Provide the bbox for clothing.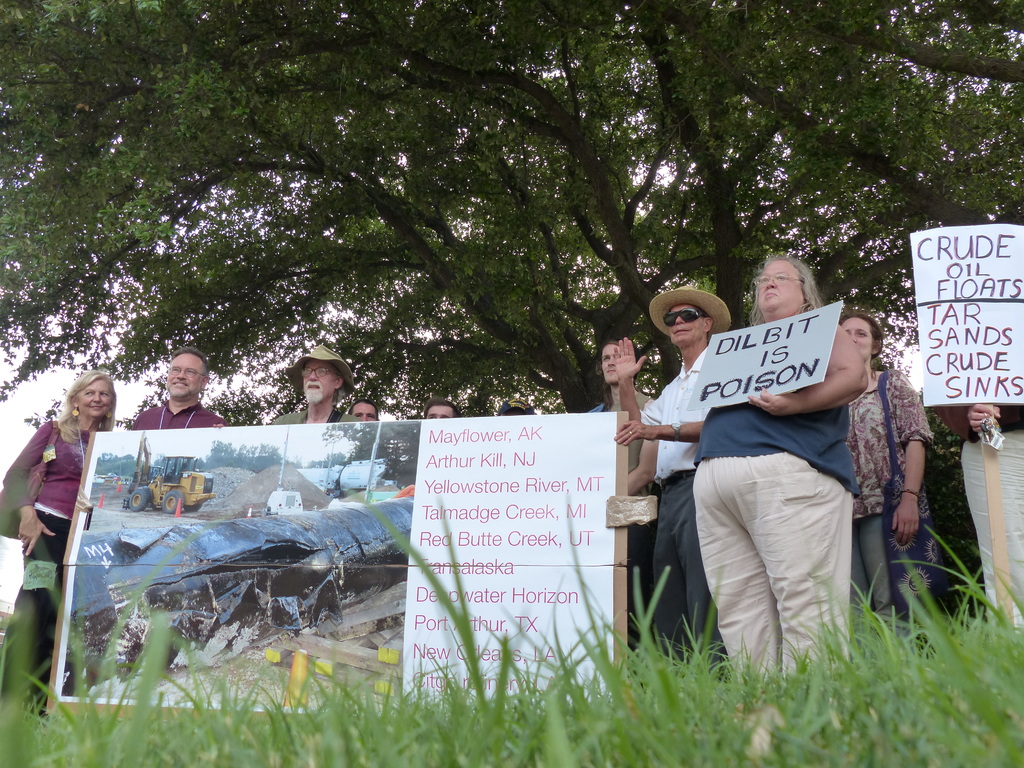
0, 409, 89, 717.
